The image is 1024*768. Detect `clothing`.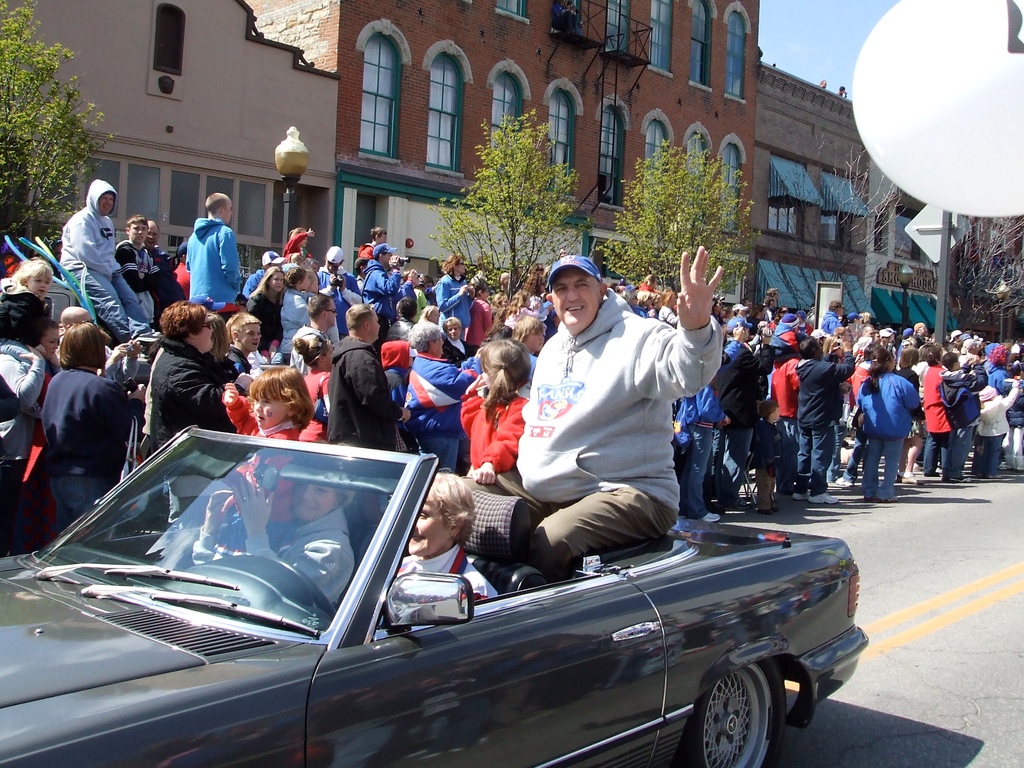
Detection: crop(355, 242, 381, 262).
